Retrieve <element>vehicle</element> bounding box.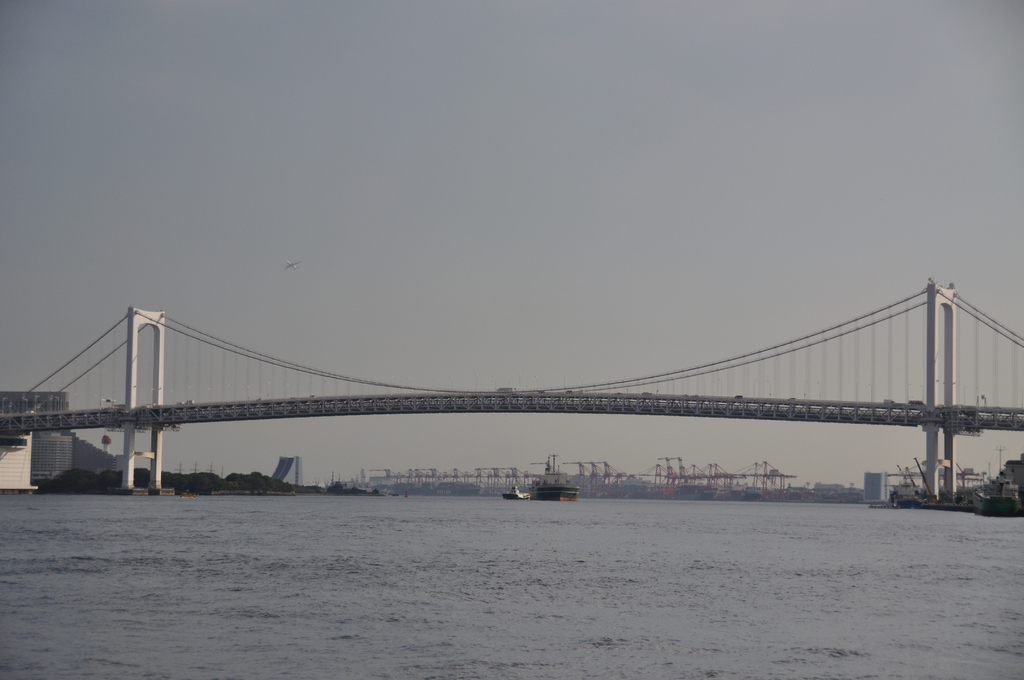
Bounding box: 528 458 580 503.
